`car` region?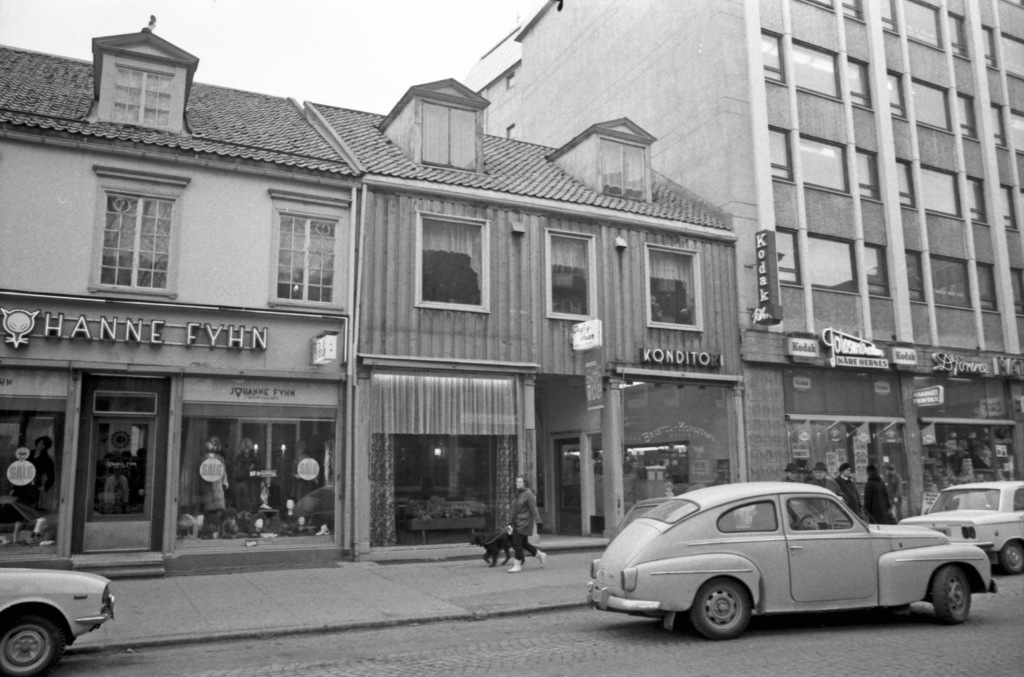
0 568 113 676
